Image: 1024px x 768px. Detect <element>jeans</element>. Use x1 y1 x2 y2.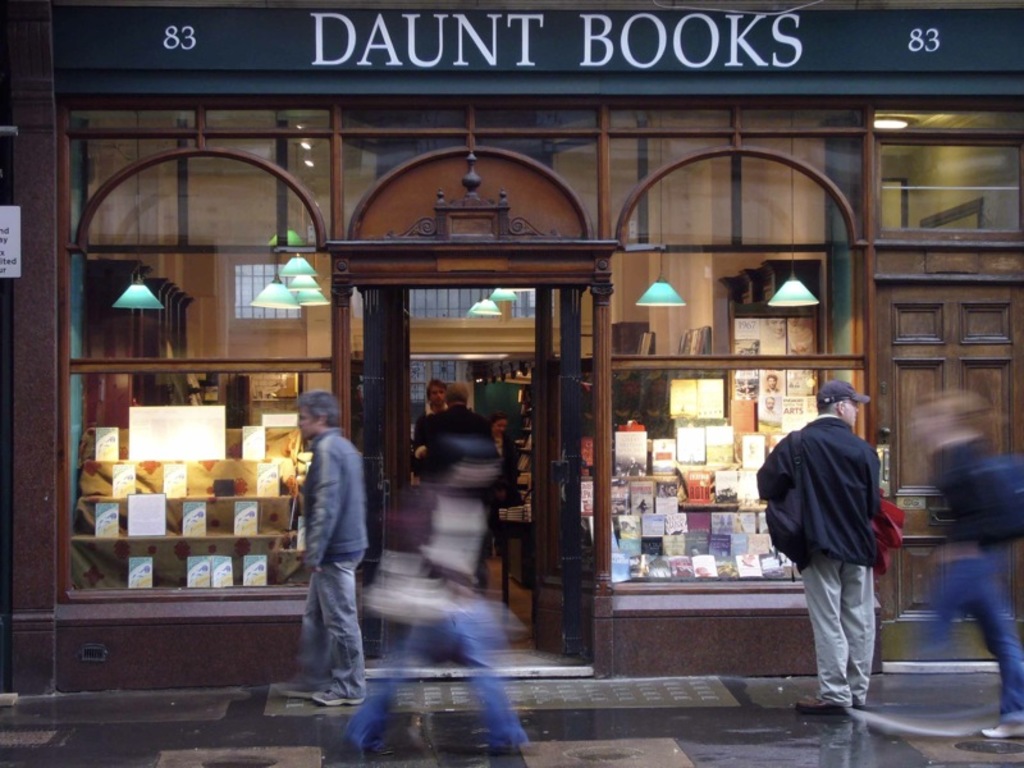
339 618 522 753.
